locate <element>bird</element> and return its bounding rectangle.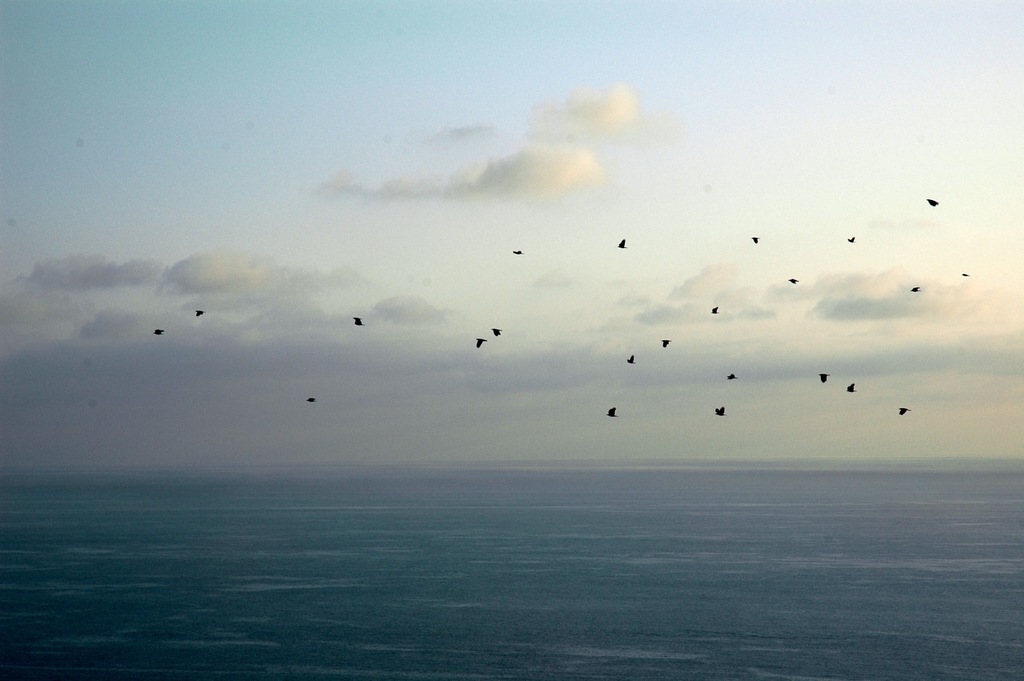
{"x1": 846, "y1": 384, "x2": 856, "y2": 395}.
